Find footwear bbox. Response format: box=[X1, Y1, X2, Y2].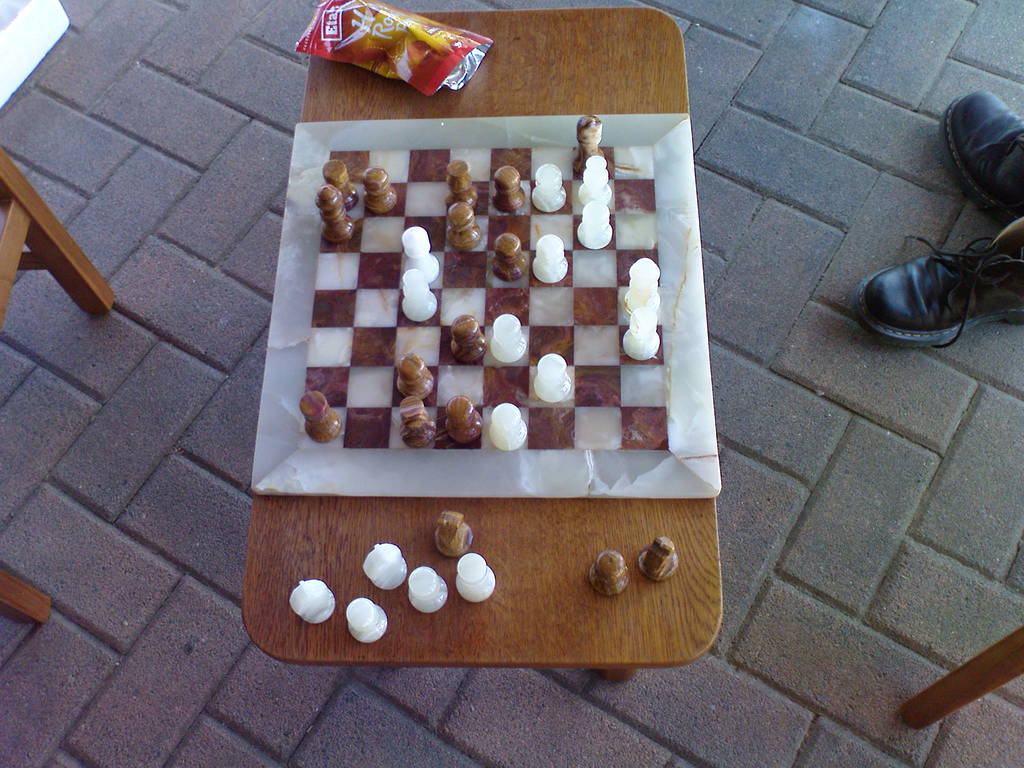
box=[849, 234, 1023, 347].
